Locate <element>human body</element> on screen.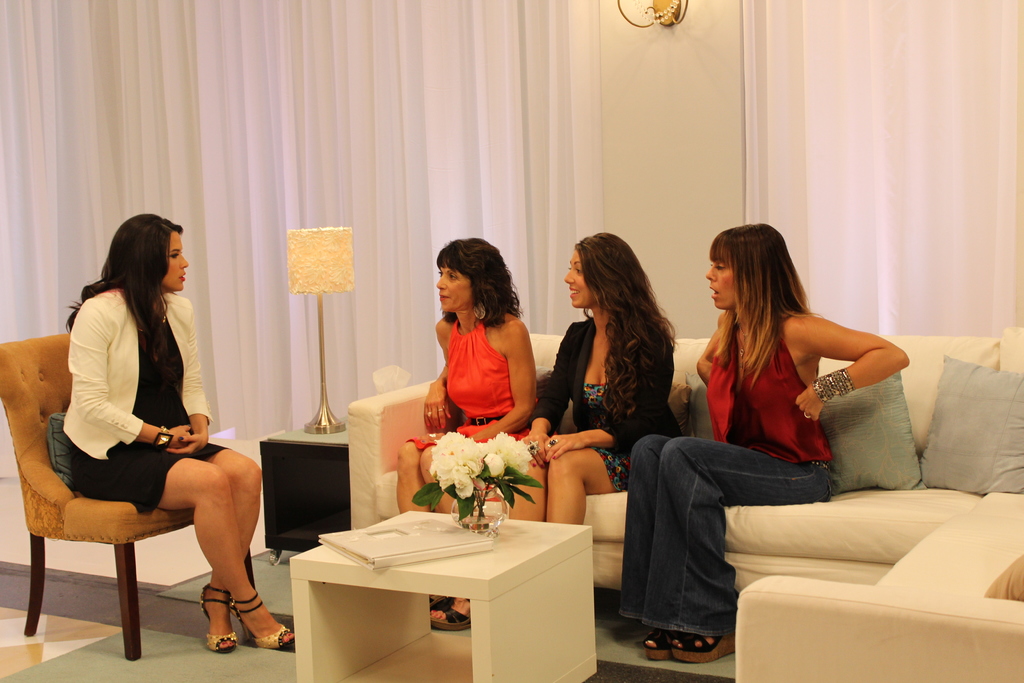
On screen at 392,238,541,636.
